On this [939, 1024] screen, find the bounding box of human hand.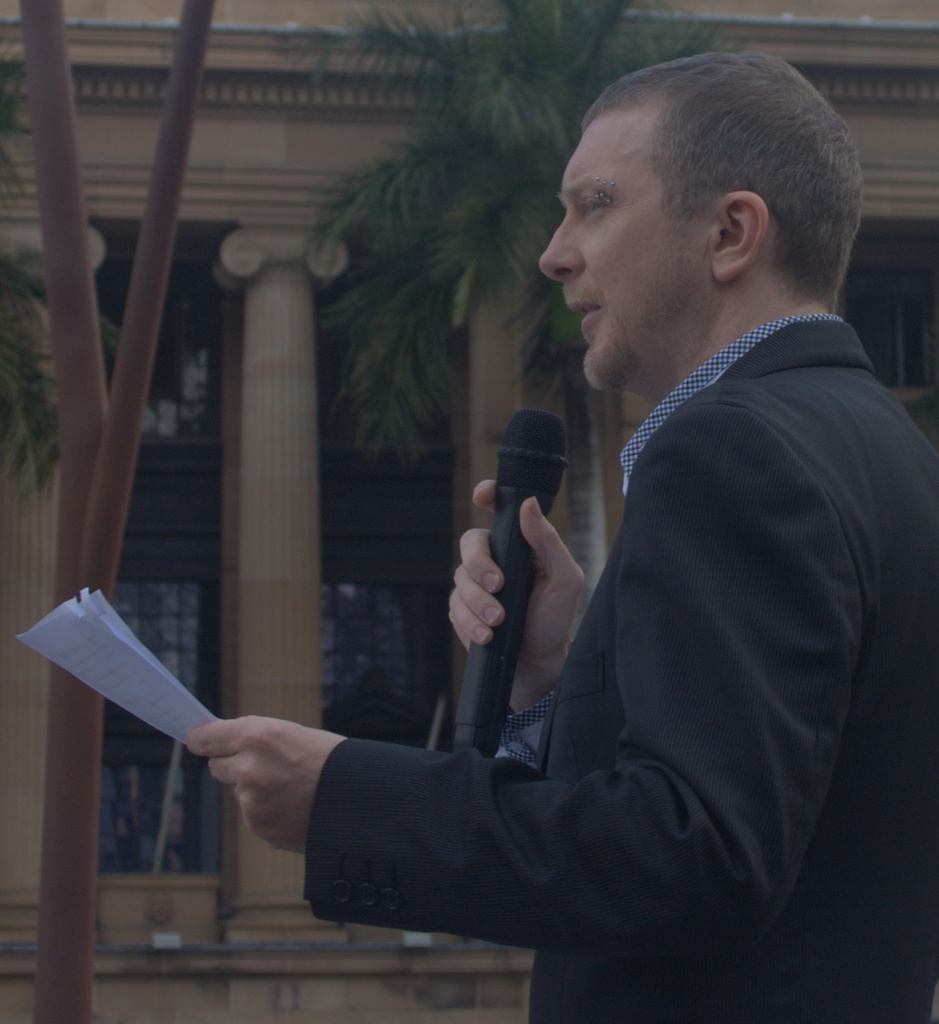
Bounding box: [171, 712, 357, 857].
